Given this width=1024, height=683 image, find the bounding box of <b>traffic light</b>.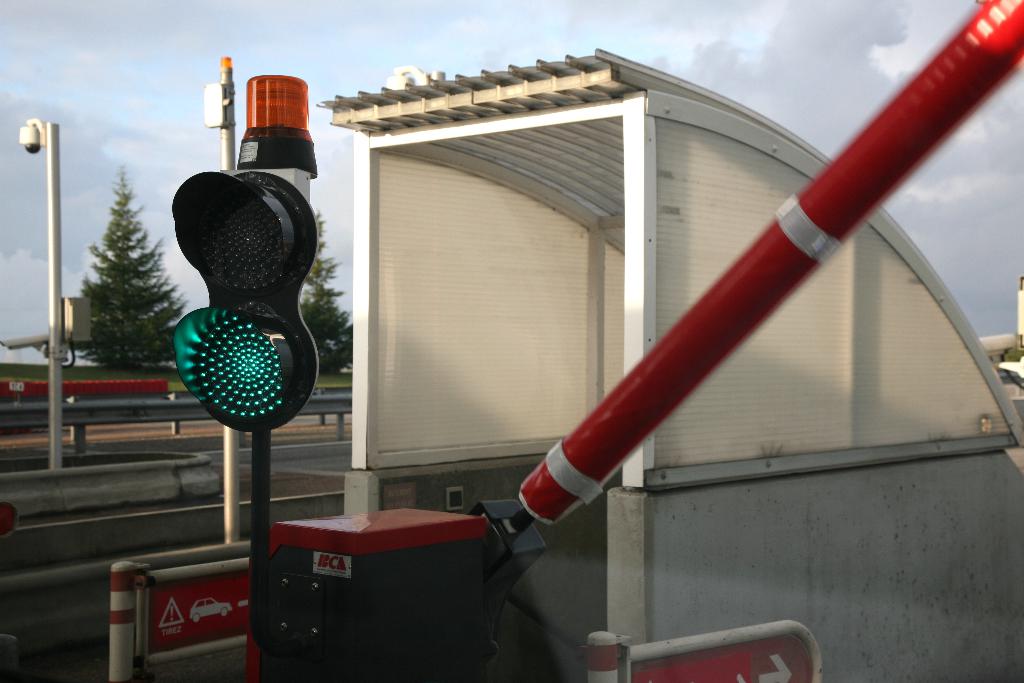
172:167:321:432.
